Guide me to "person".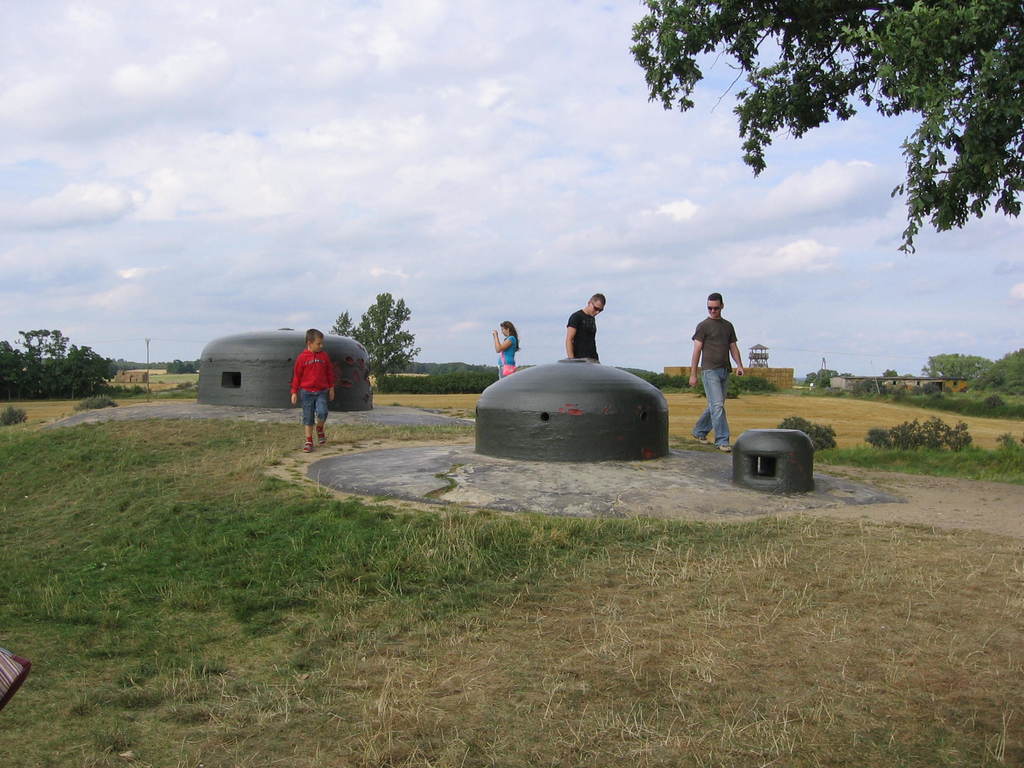
Guidance: l=688, t=291, r=748, b=452.
